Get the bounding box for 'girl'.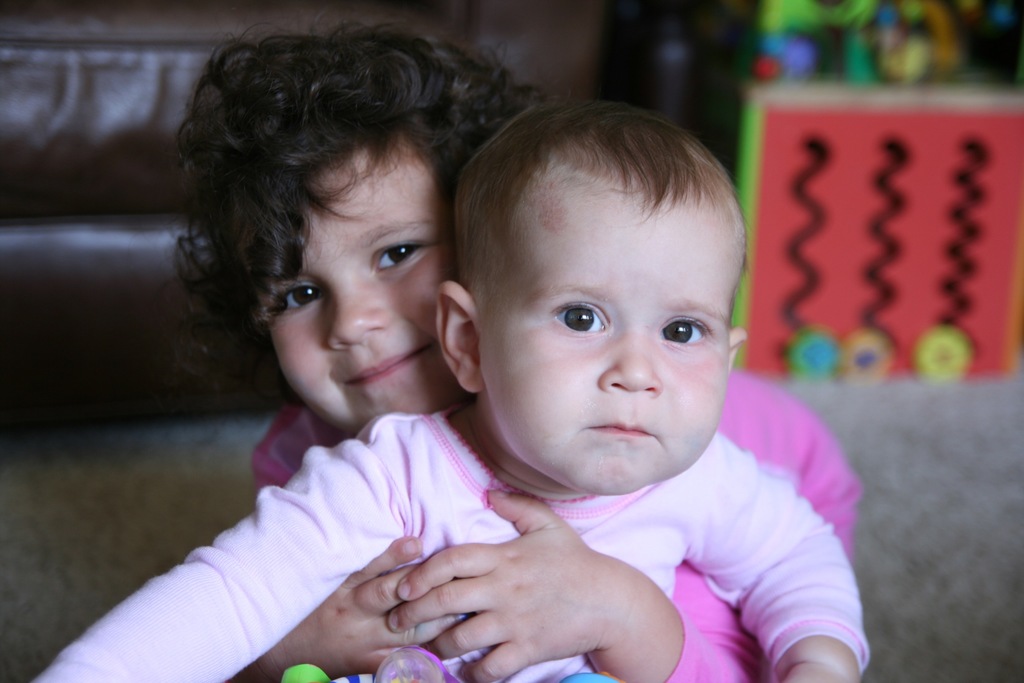
{"left": 163, "top": 5, "right": 864, "bottom": 682}.
